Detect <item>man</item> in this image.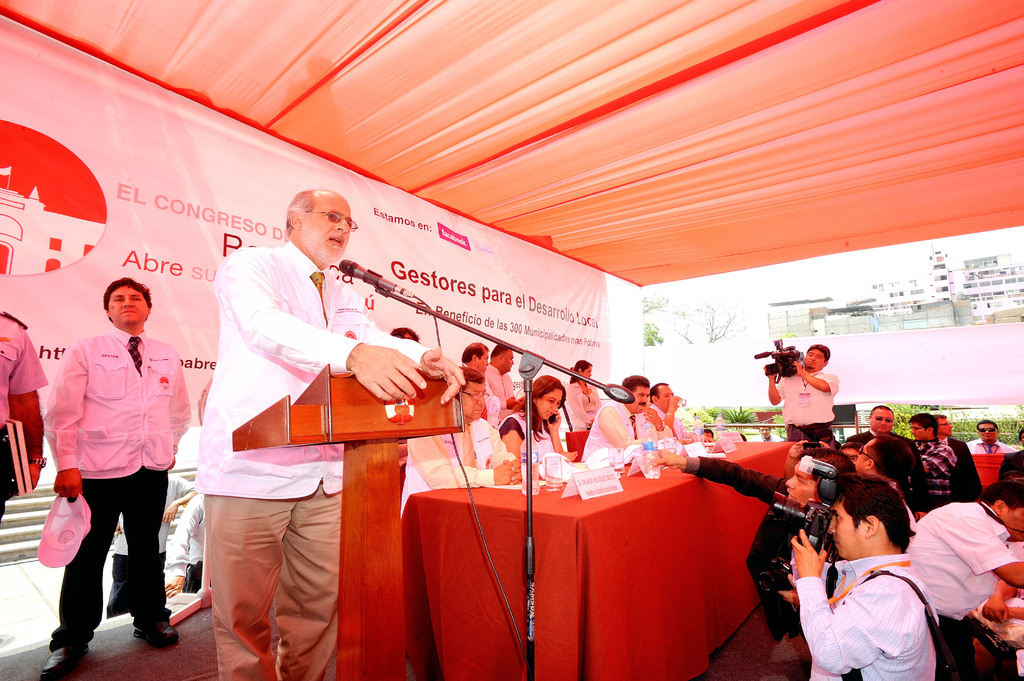
Detection: [900, 408, 962, 497].
